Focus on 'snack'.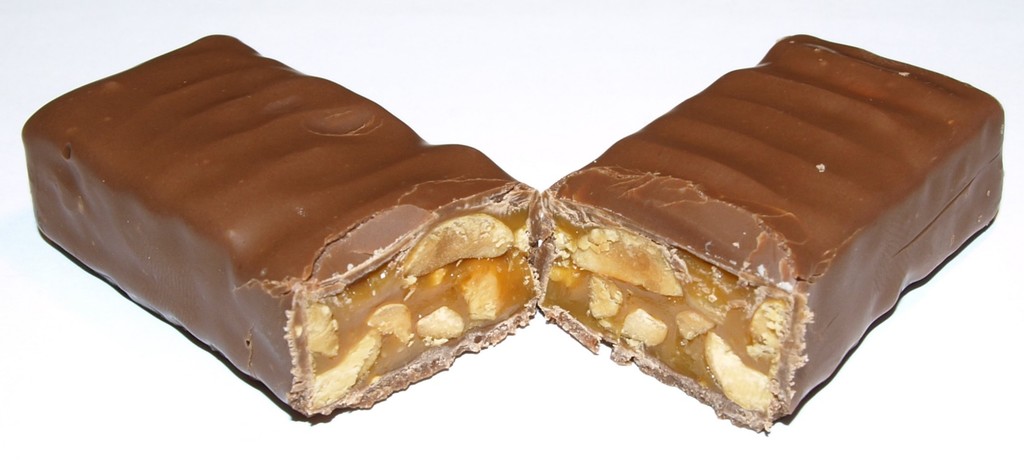
Focused at 535,28,1009,425.
